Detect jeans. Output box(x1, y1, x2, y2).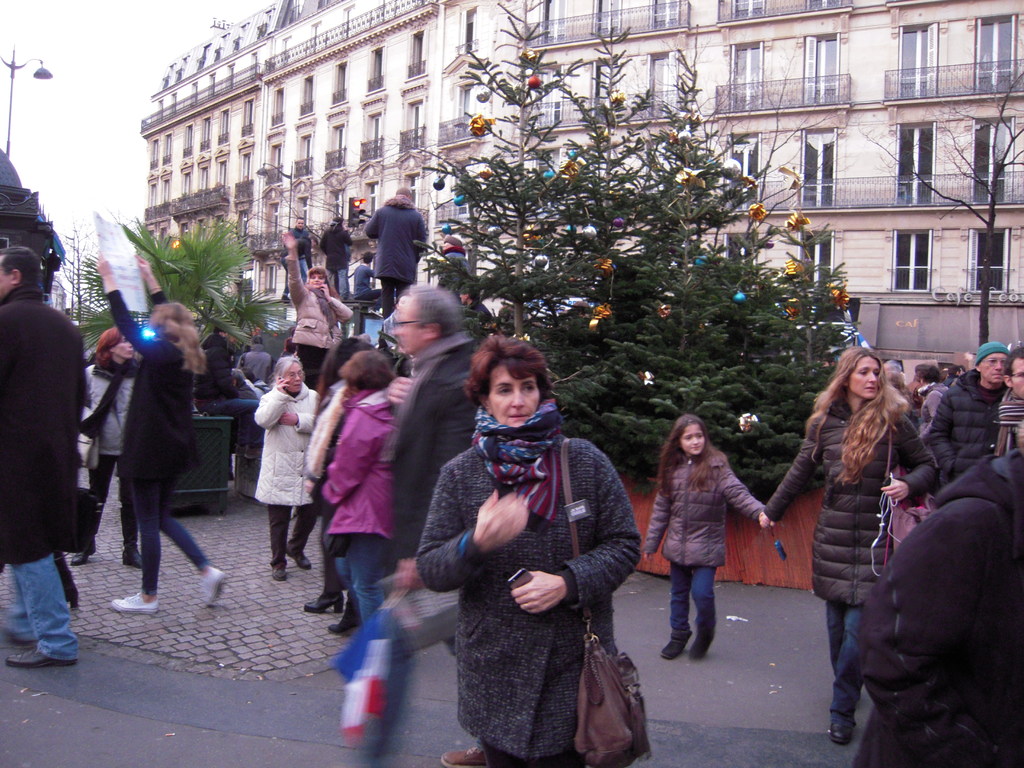
box(0, 547, 61, 676).
